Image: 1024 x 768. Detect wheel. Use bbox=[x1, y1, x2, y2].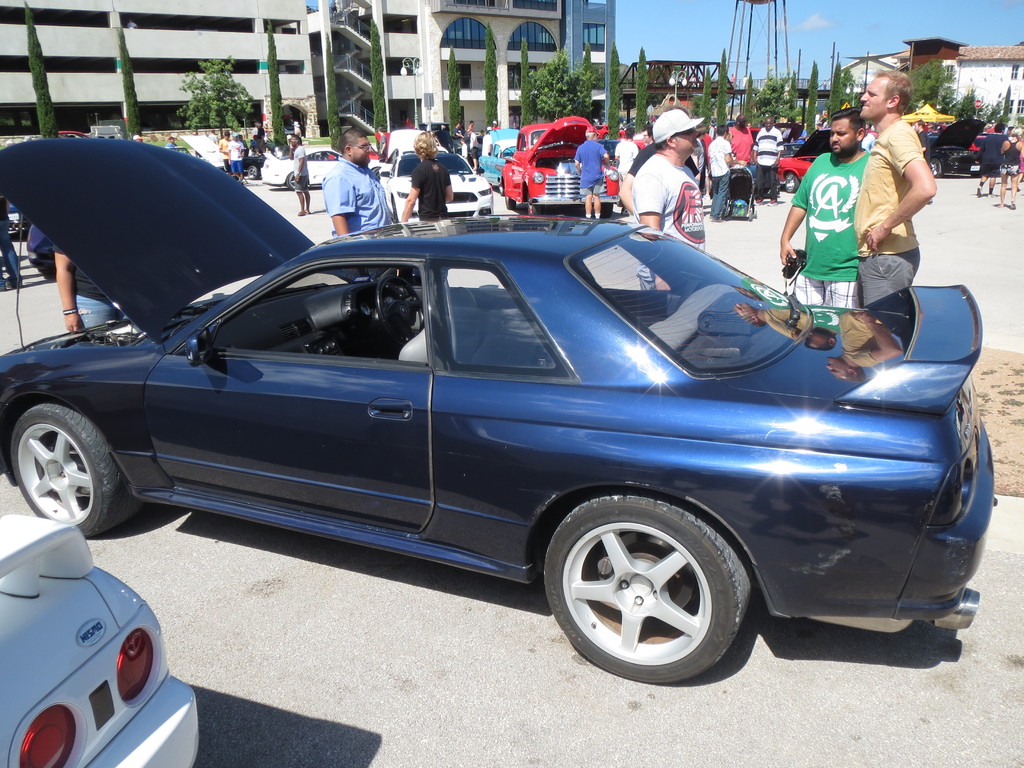
bbox=[603, 200, 614, 220].
